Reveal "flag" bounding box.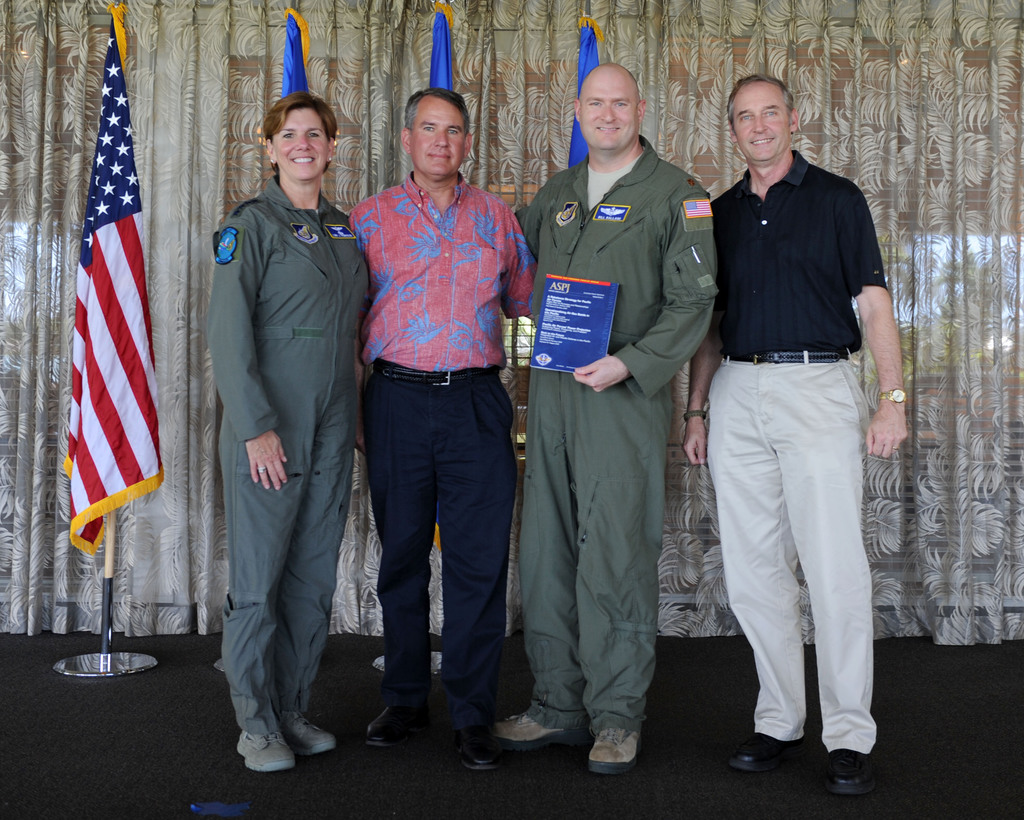
Revealed: detection(275, 4, 309, 99).
